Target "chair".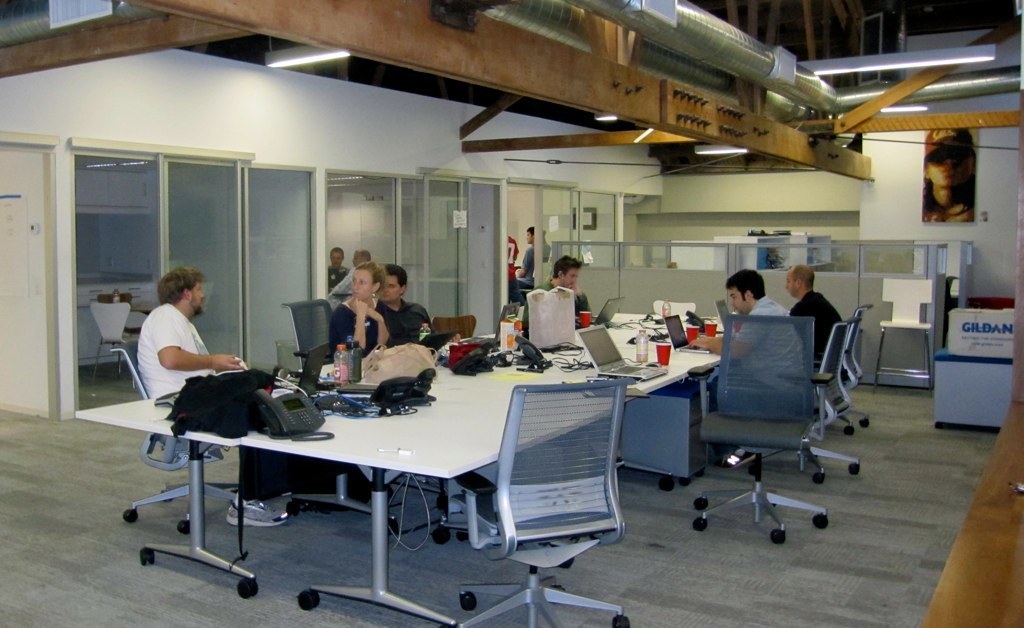
Target region: (x1=112, y1=342, x2=245, y2=539).
